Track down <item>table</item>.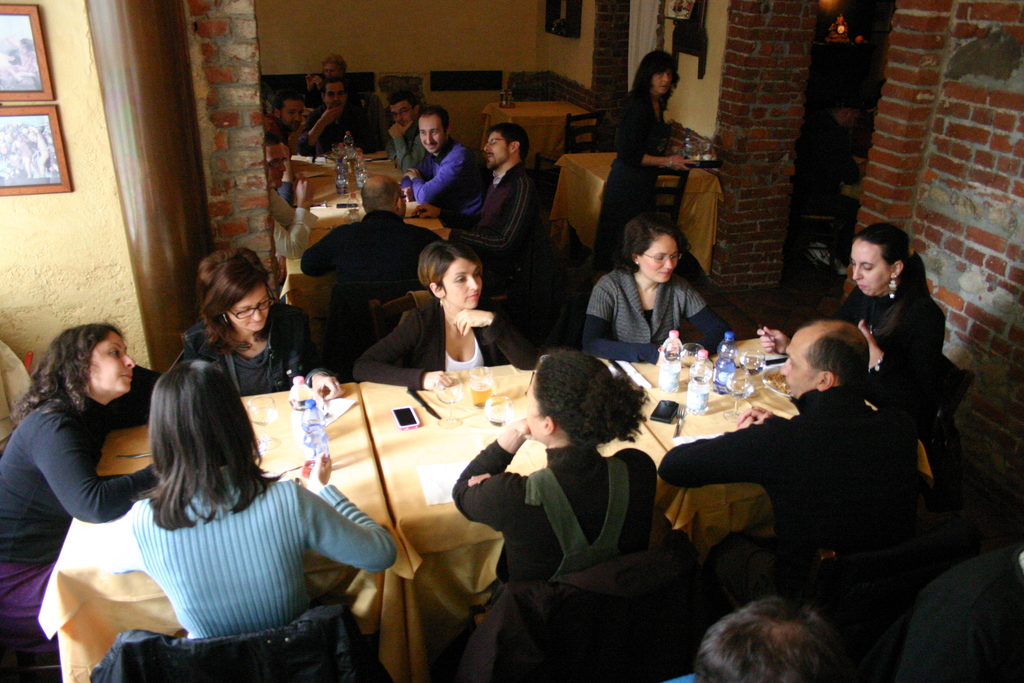
Tracked to bbox=[359, 381, 691, 682].
